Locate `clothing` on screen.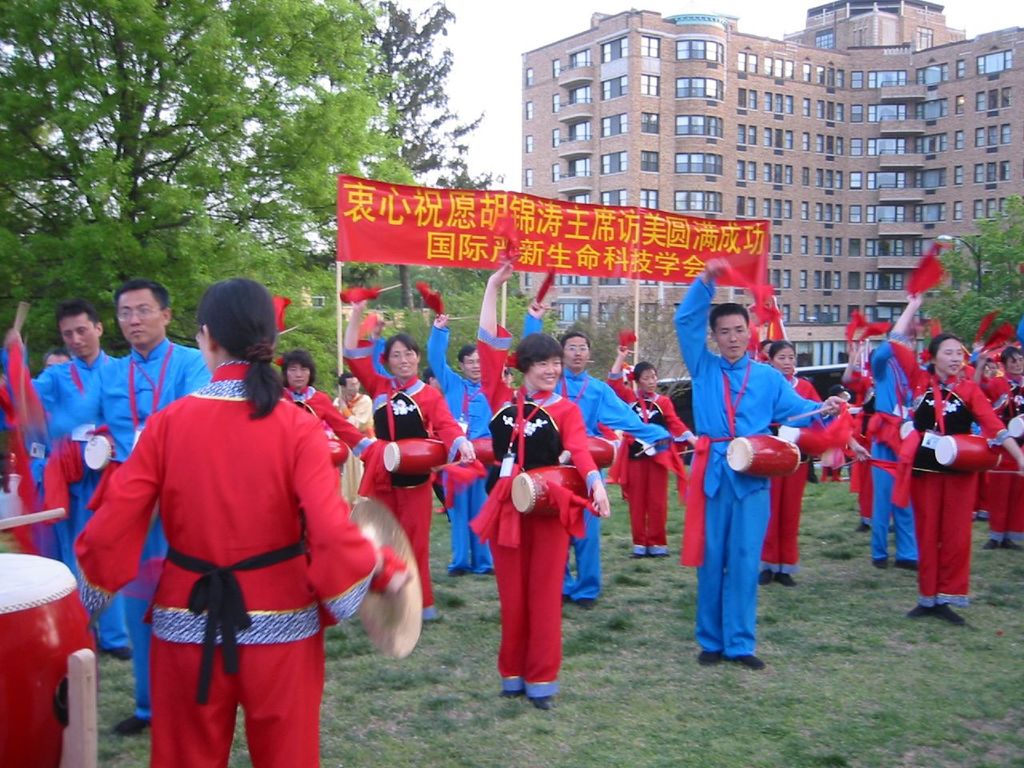
On screen at 352 378 464 602.
